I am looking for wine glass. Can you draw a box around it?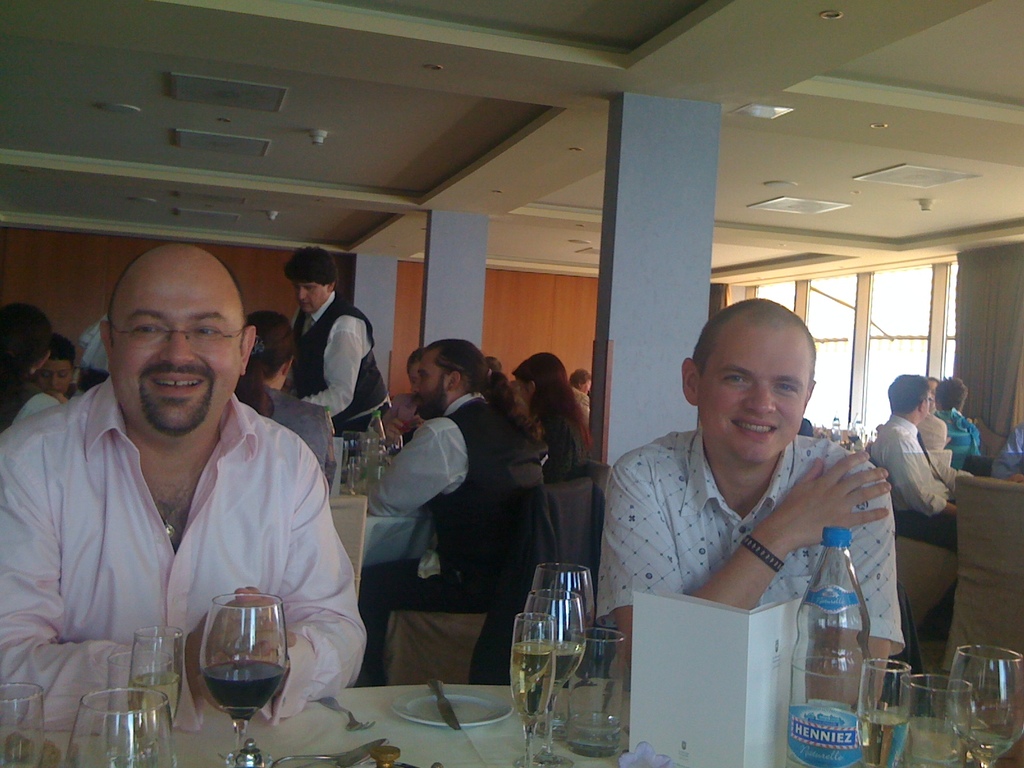
Sure, the bounding box is rect(196, 595, 287, 767).
